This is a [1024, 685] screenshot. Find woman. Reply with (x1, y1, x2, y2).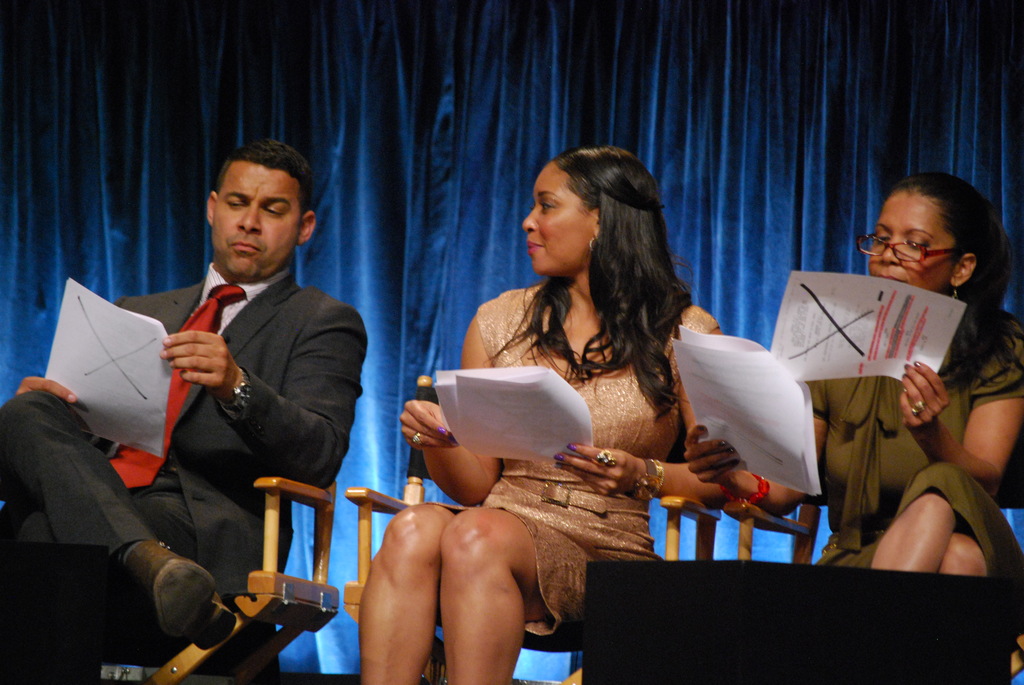
(685, 171, 1023, 570).
